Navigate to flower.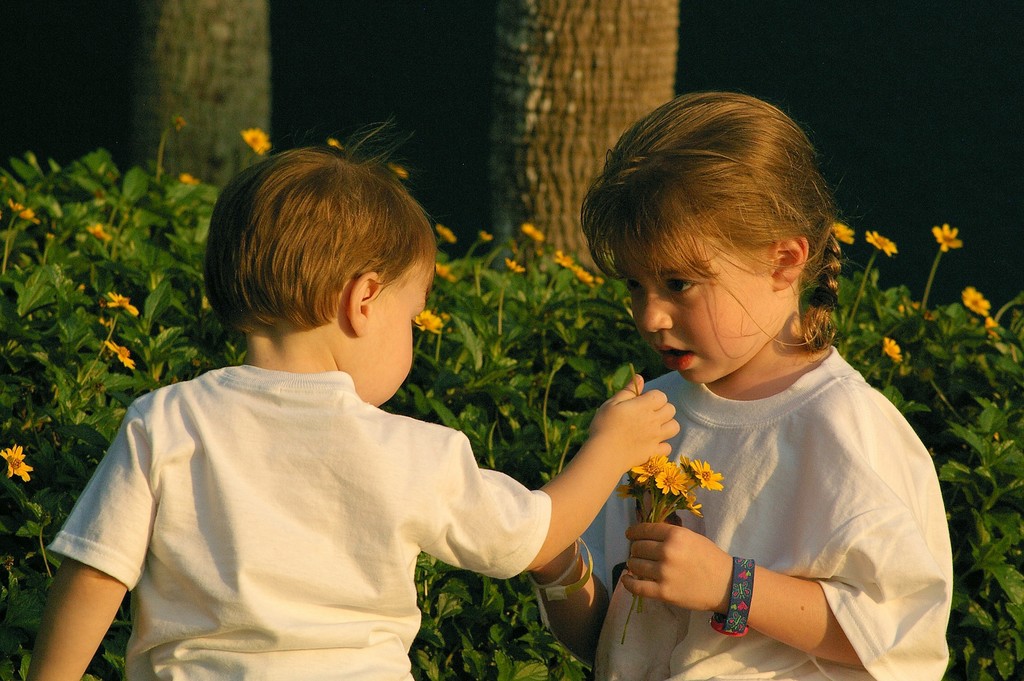
Navigation target: region(519, 220, 545, 242).
